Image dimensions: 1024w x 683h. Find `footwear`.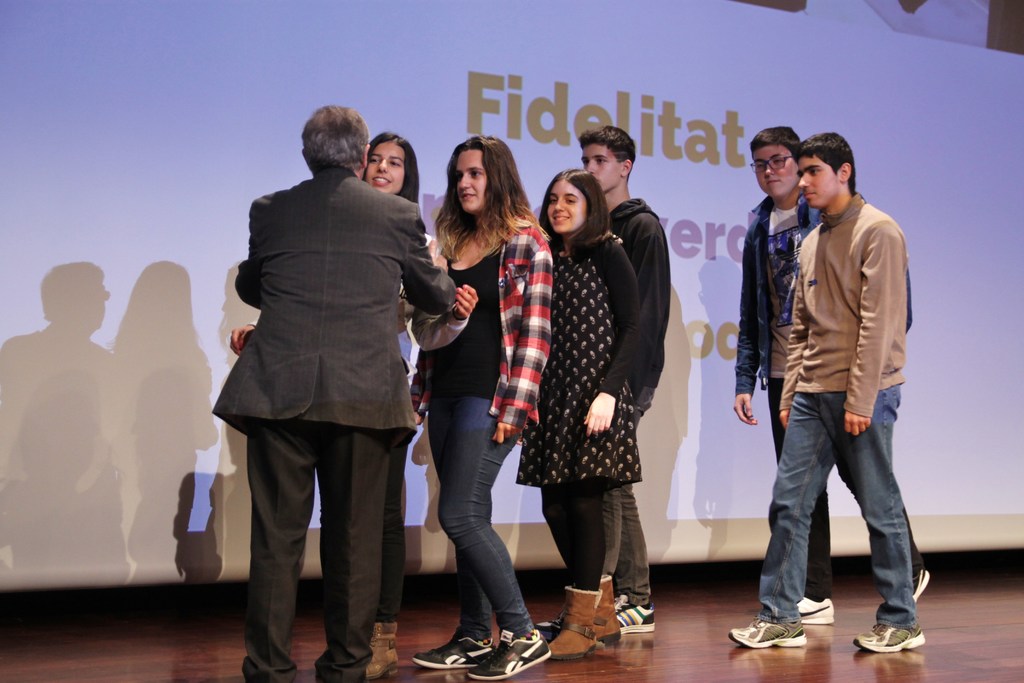
797/598/836/623.
